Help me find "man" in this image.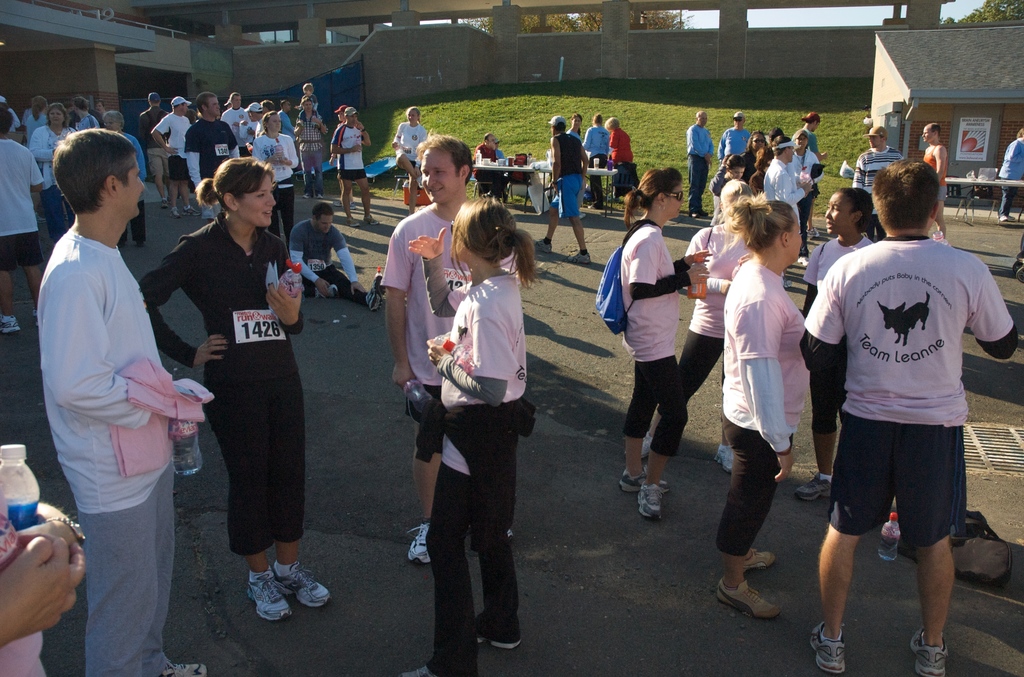
Found it: <region>381, 135, 521, 564</region>.
